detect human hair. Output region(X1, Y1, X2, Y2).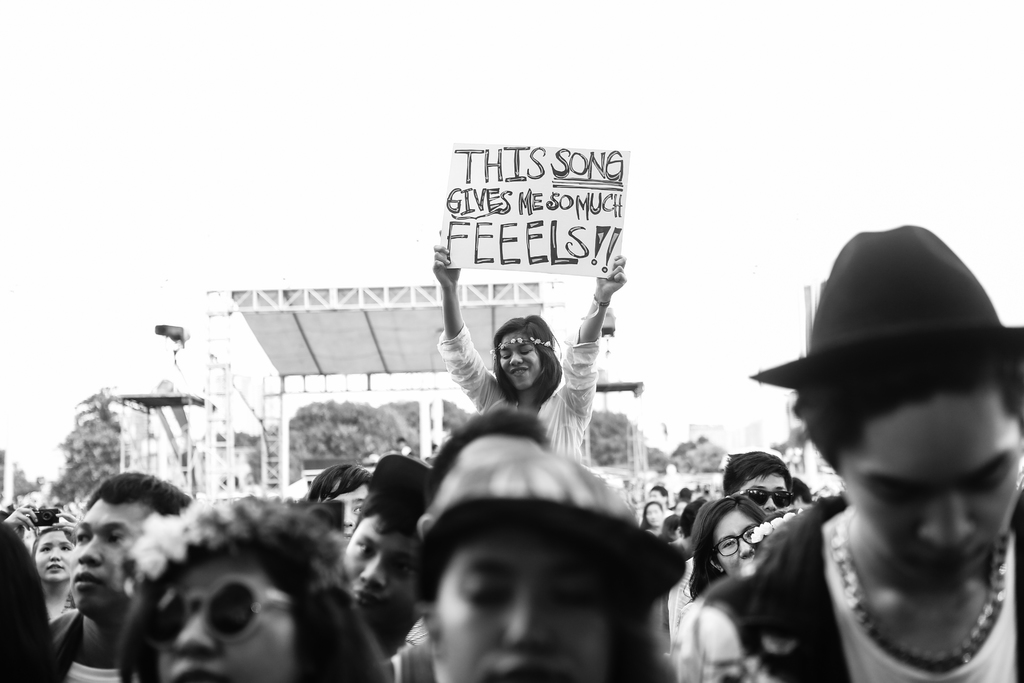
region(681, 495, 707, 536).
